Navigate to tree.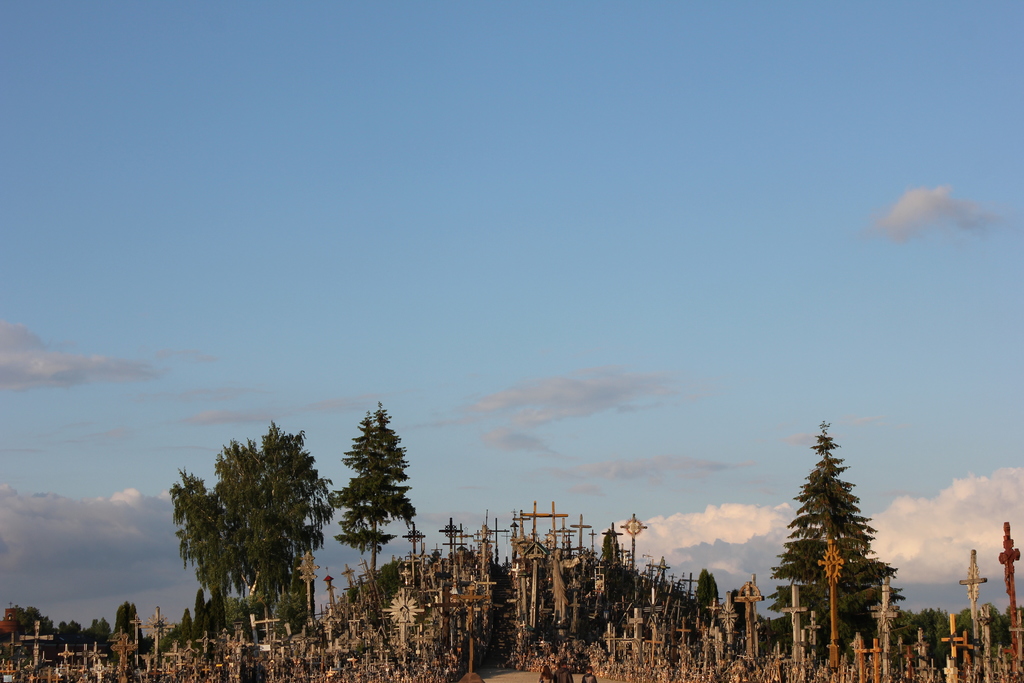
Navigation target: x1=769 y1=424 x2=905 y2=662.
